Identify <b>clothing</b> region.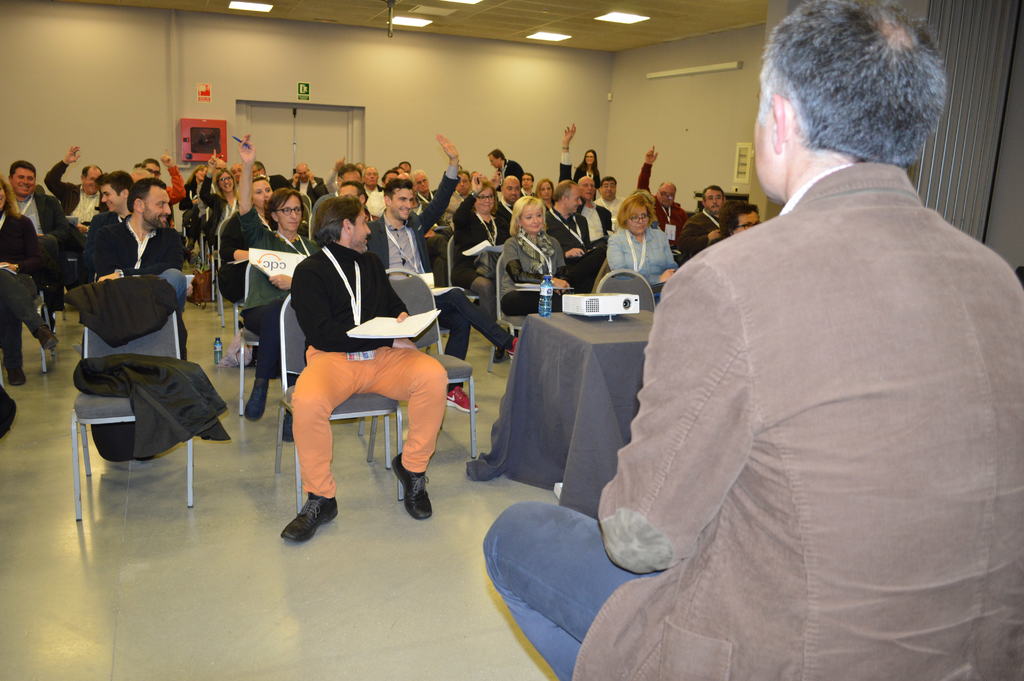
Region: {"x1": 197, "y1": 166, "x2": 242, "y2": 254}.
